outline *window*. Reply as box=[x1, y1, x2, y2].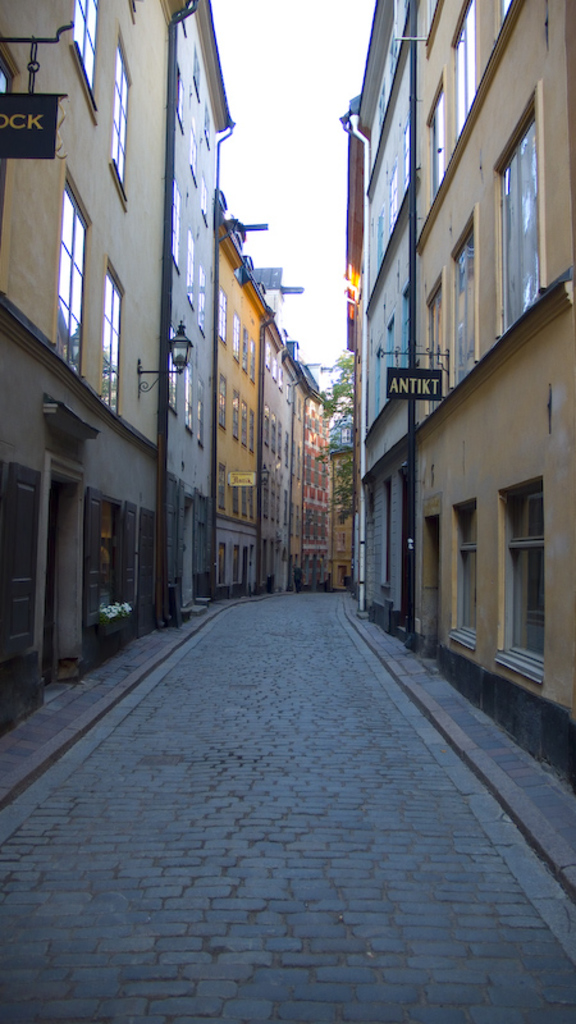
box=[218, 283, 230, 346].
